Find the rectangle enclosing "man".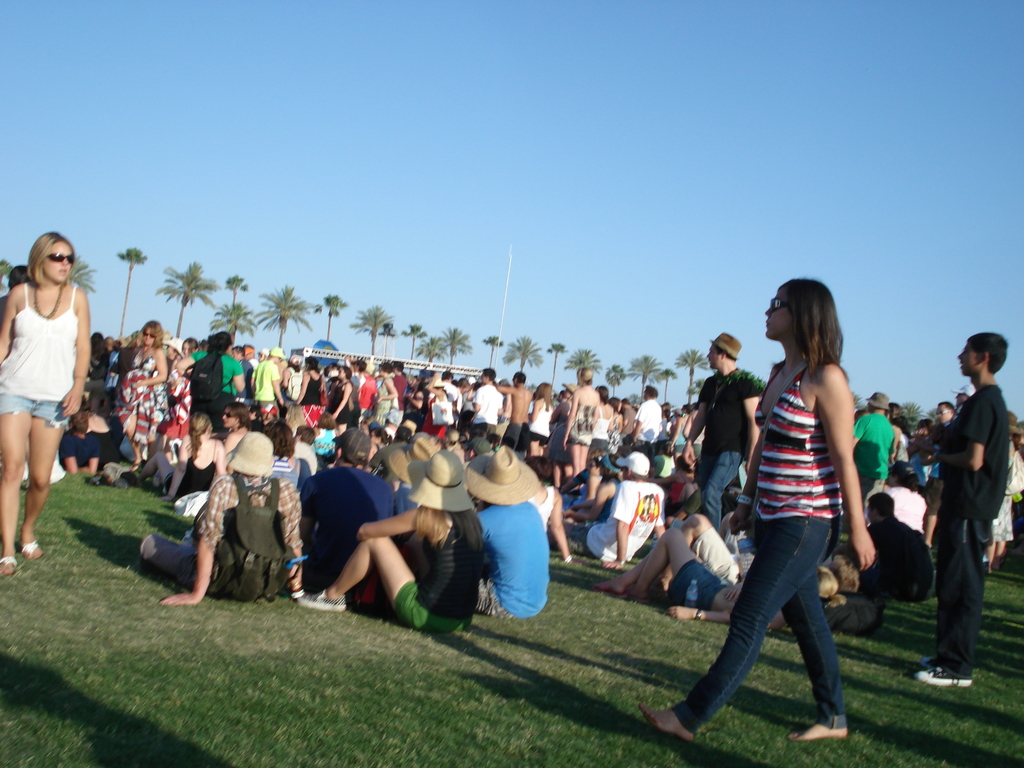
bbox=(500, 372, 542, 436).
